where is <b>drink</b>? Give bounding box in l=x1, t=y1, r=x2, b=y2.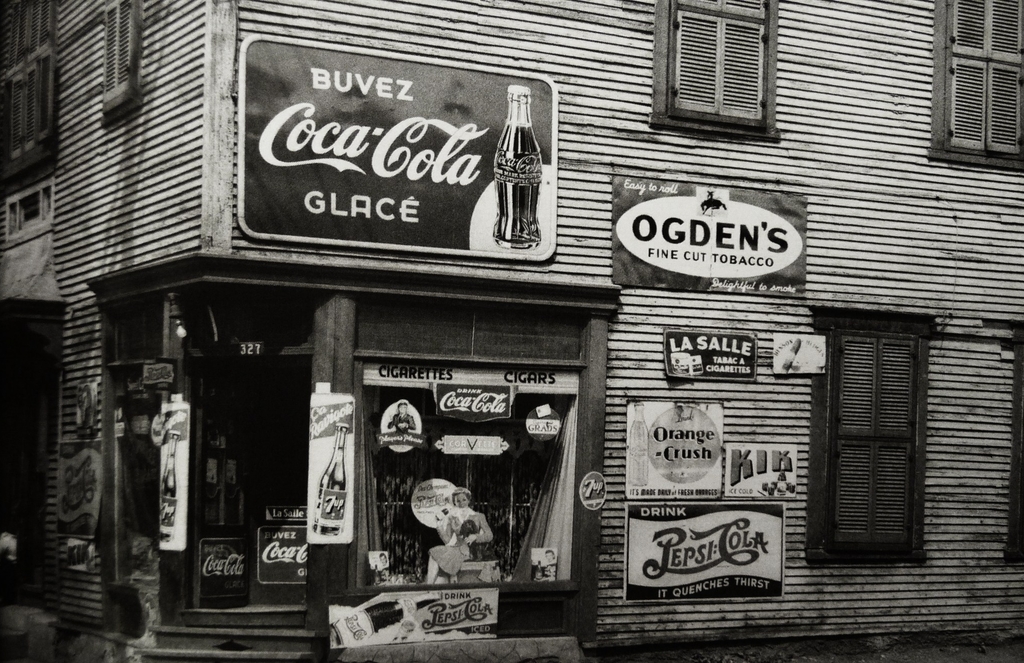
l=159, t=430, r=180, b=537.
